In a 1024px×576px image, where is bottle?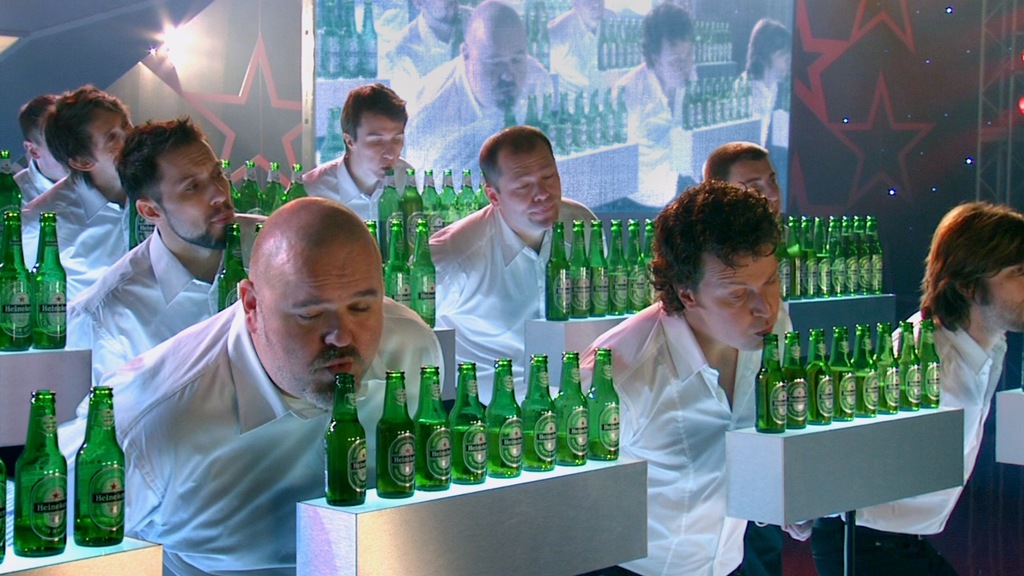
bbox=[604, 216, 624, 314].
